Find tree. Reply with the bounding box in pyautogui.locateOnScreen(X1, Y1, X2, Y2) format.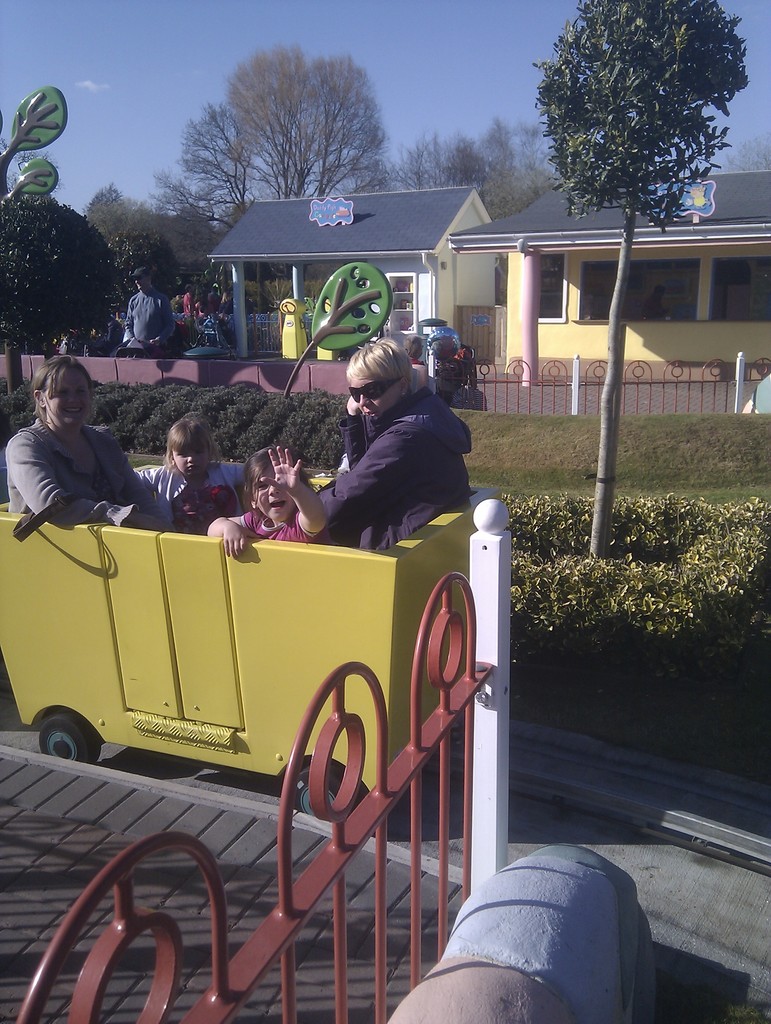
pyautogui.locateOnScreen(166, 95, 257, 236).
